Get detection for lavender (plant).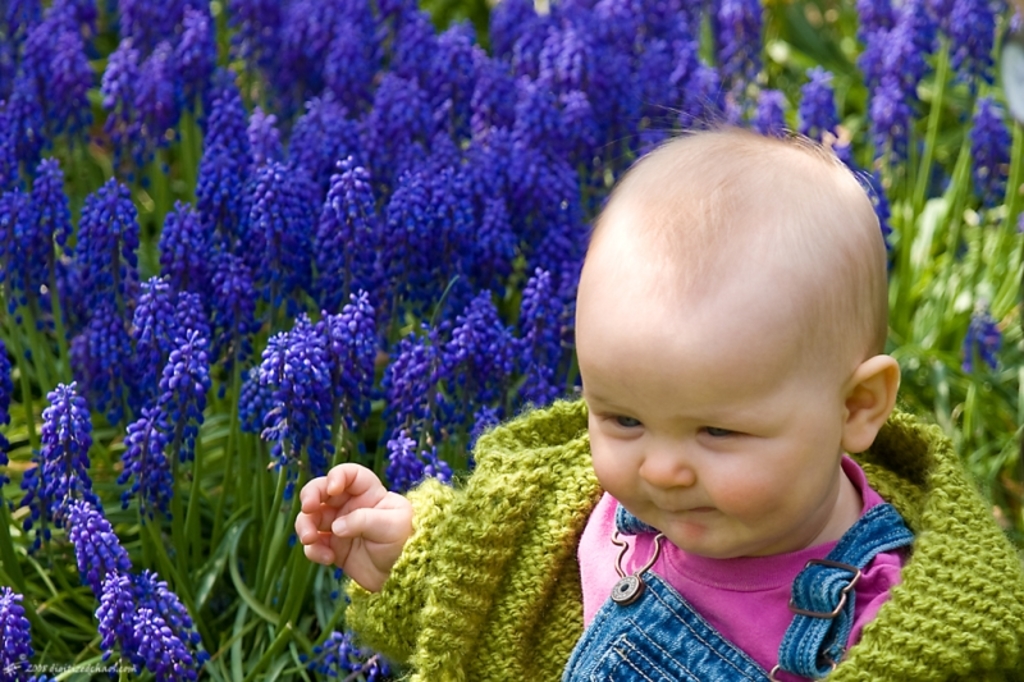
Detection: box=[45, 32, 84, 145].
